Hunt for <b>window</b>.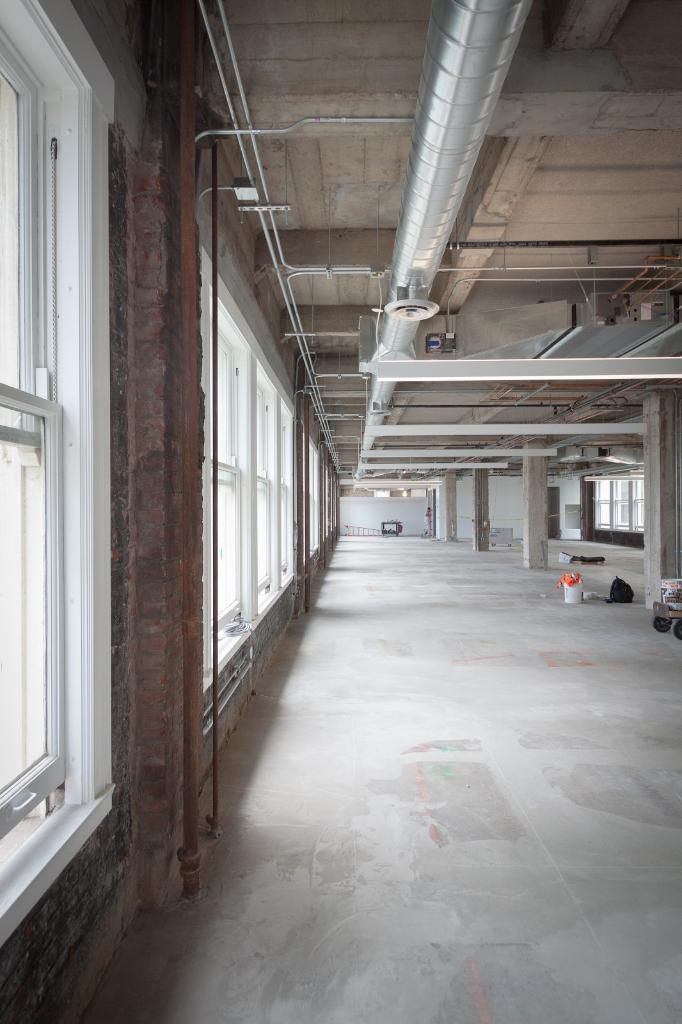
Hunted down at pyautogui.locateOnScreen(580, 480, 645, 545).
